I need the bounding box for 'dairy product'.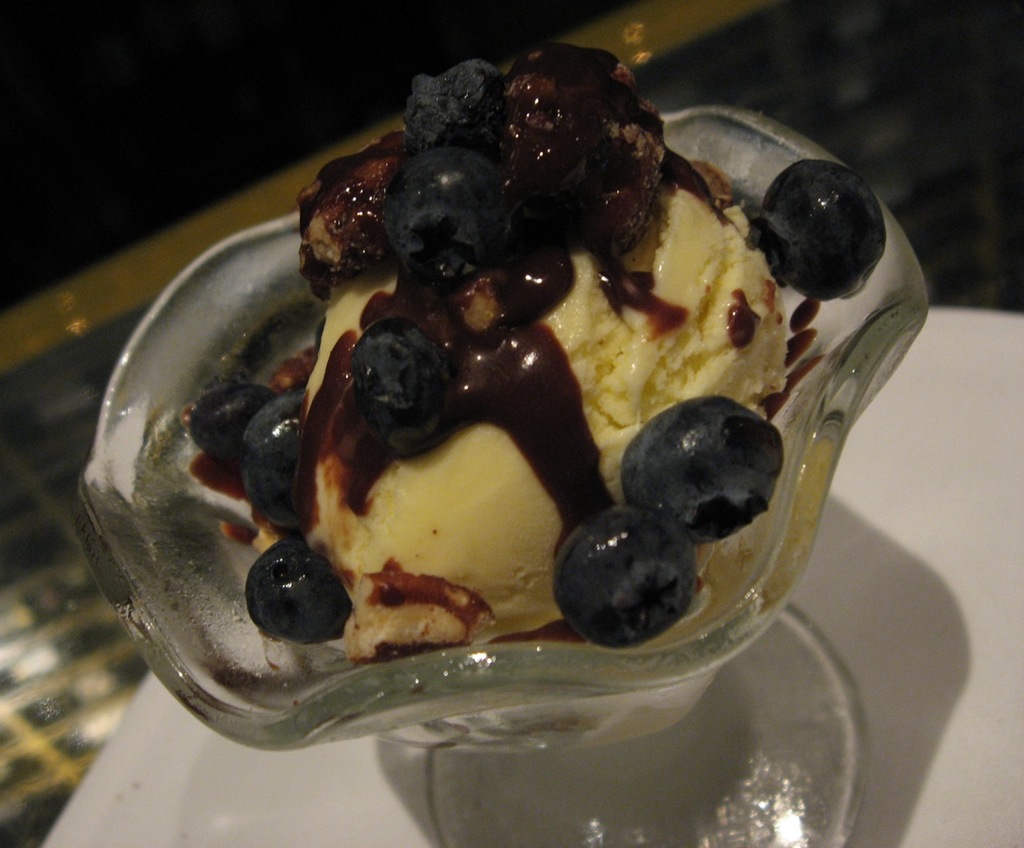
Here it is: <region>214, 54, 870, 675</region>.
